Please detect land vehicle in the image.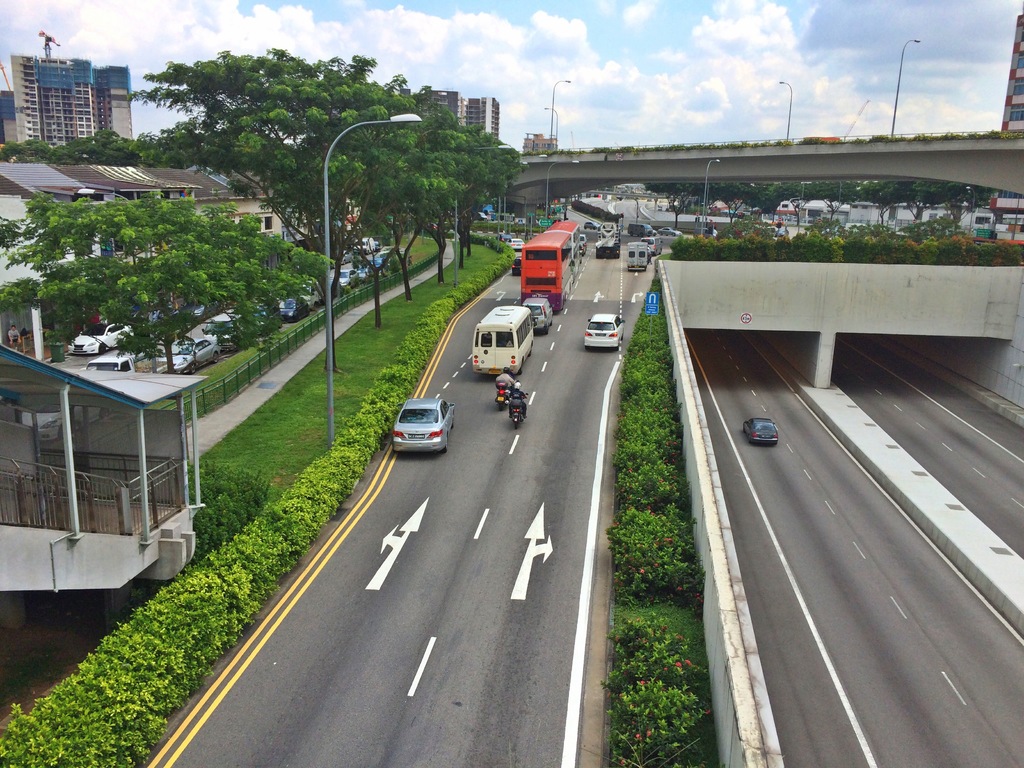
x1=582 y1=234 x2=586 y2=250.
